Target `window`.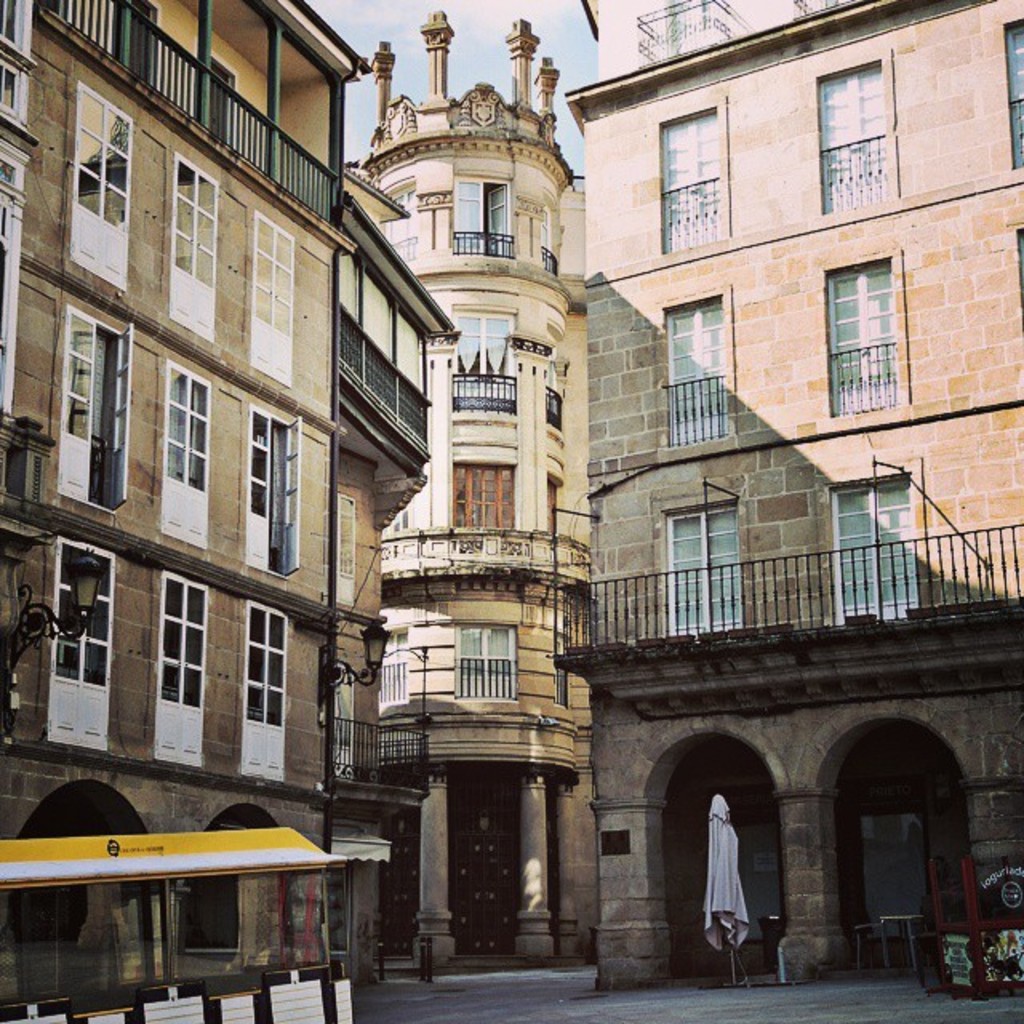
Target region: BBox(157, 363, 214, 538).
